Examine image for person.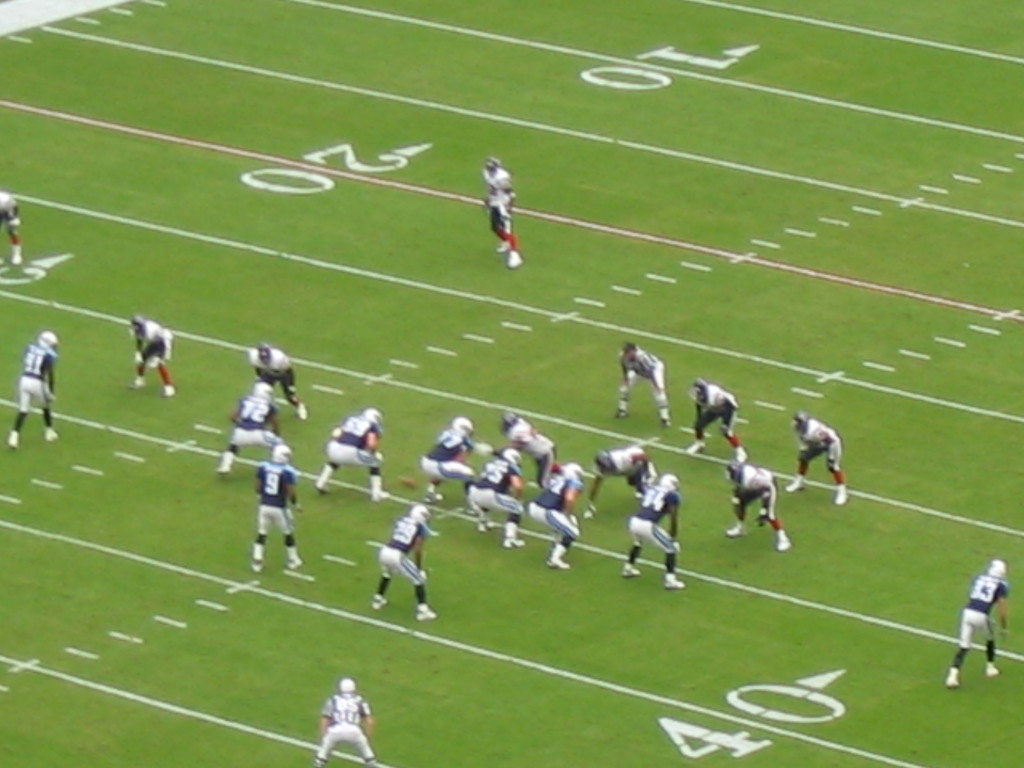
Examination result: region(133, 314, 179, 396).
